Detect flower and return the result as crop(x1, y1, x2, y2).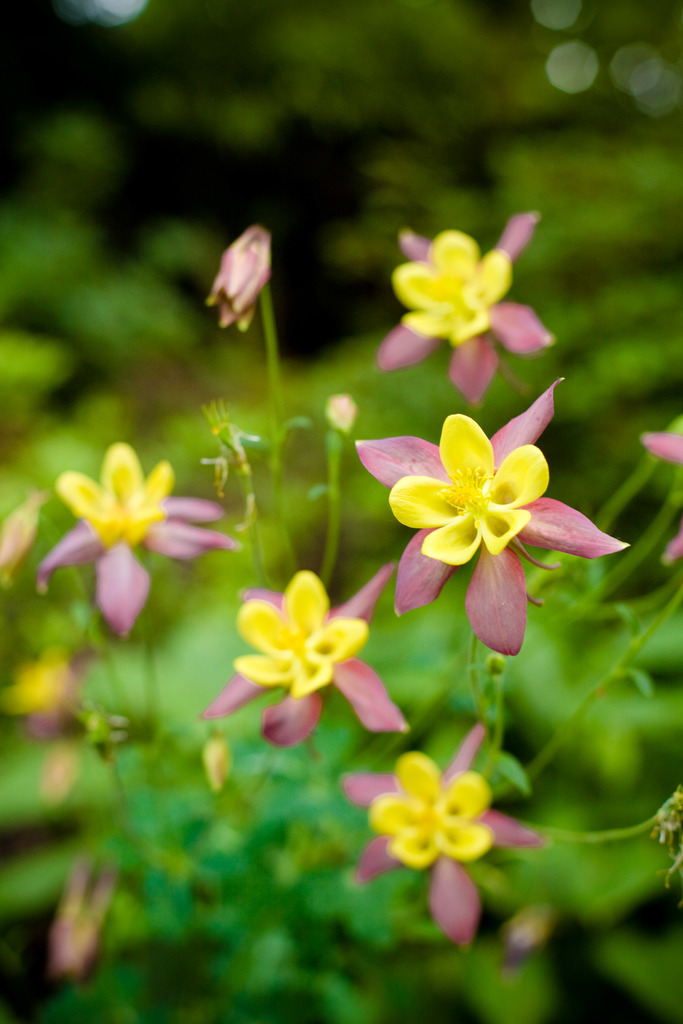
crop(31, 440, 231, 636).
